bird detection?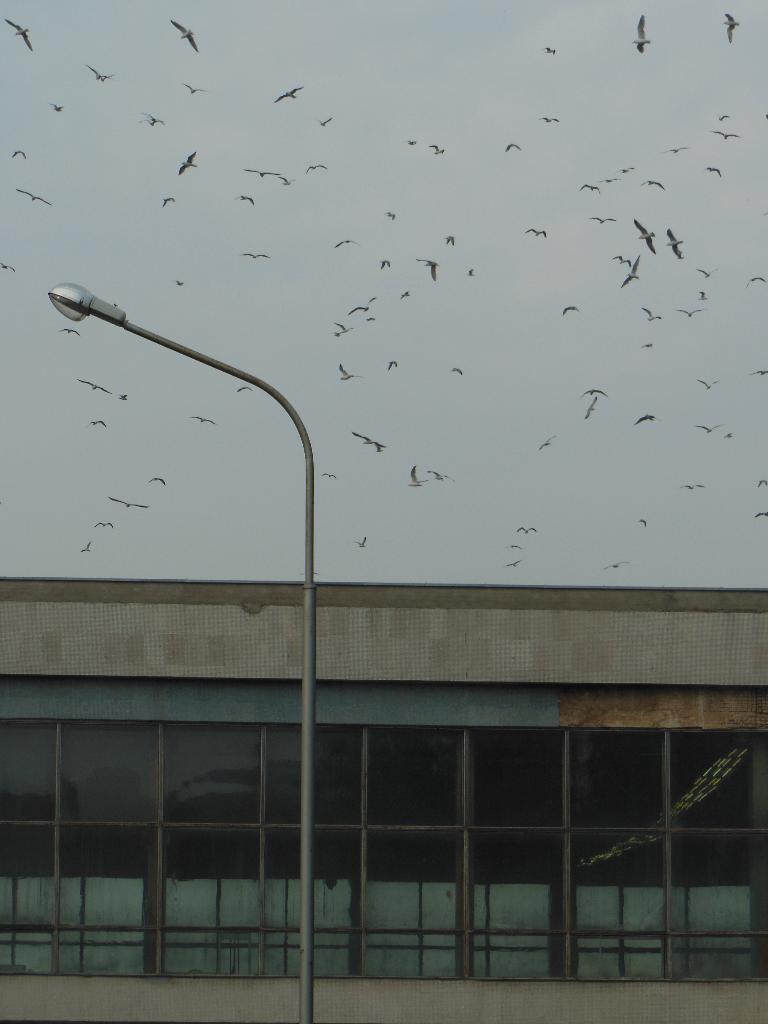
bbox=[665, 221, 687, 260]
